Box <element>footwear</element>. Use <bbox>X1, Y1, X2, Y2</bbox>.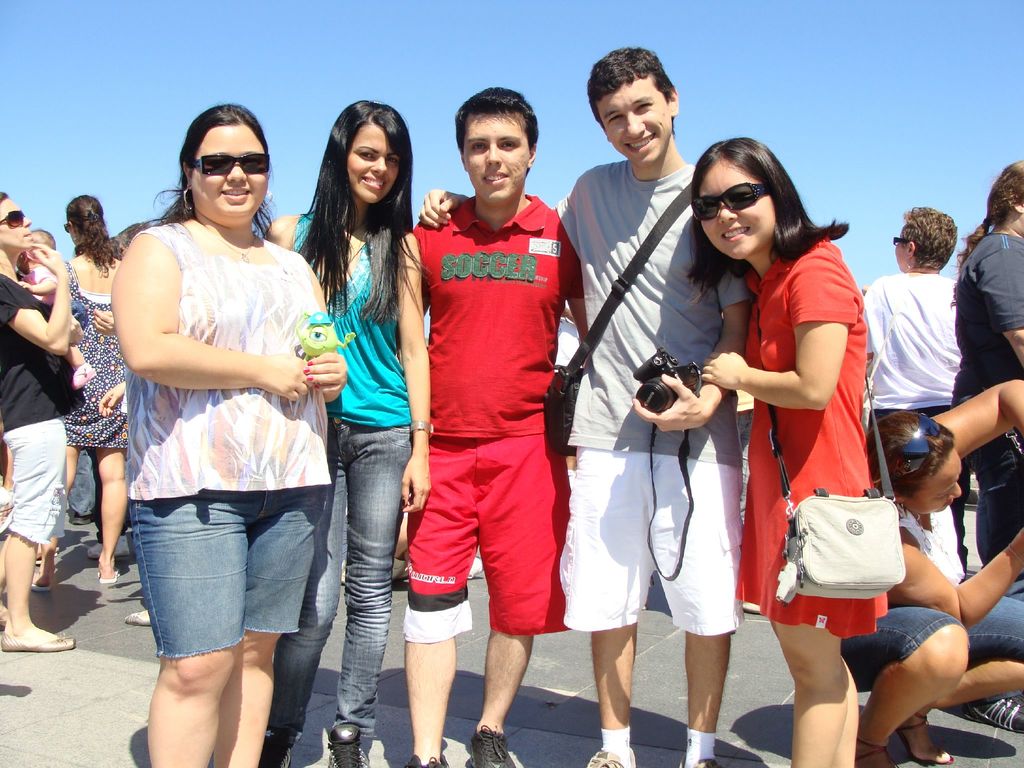
<bbox>744, 597, 779, 614</bbox>.
